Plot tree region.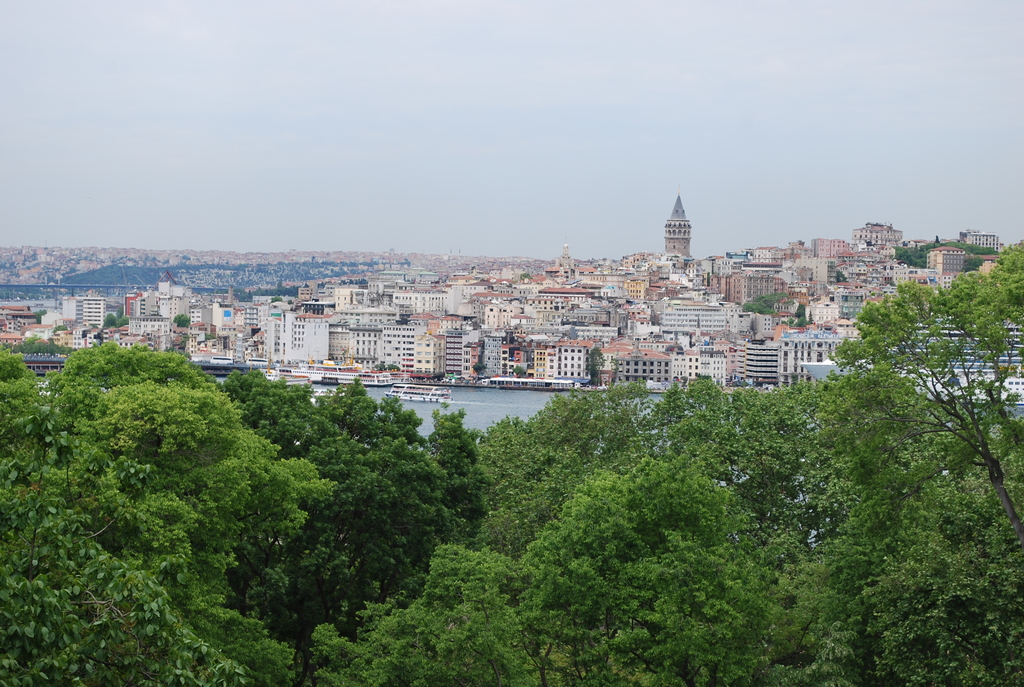
Plotted at rect(36, 308, 45, 325).
